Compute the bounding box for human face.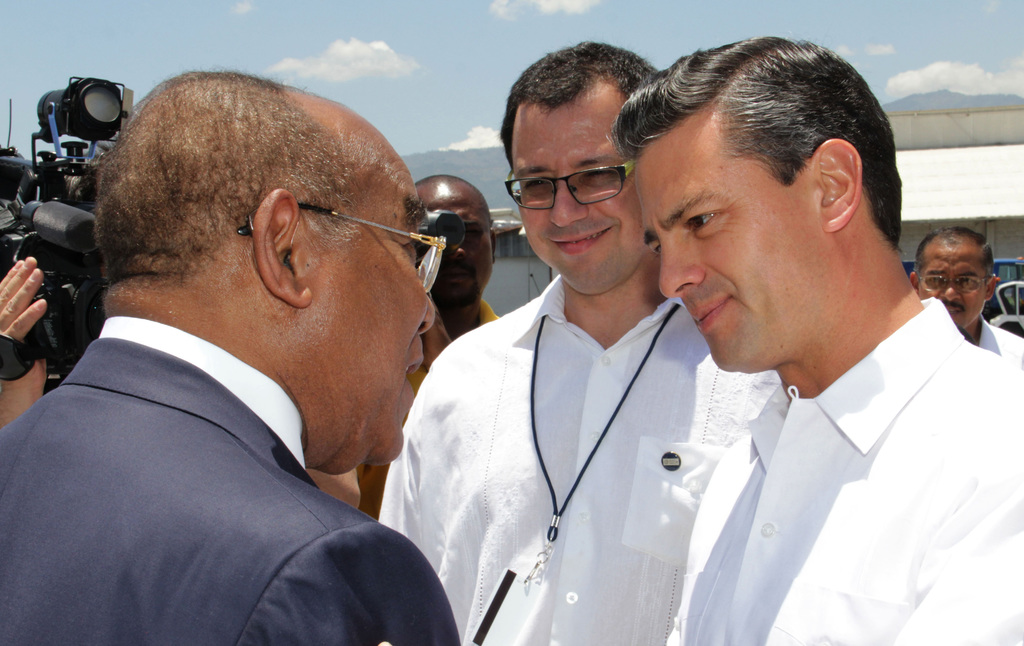
select_region(309, 147, 436, 456).
